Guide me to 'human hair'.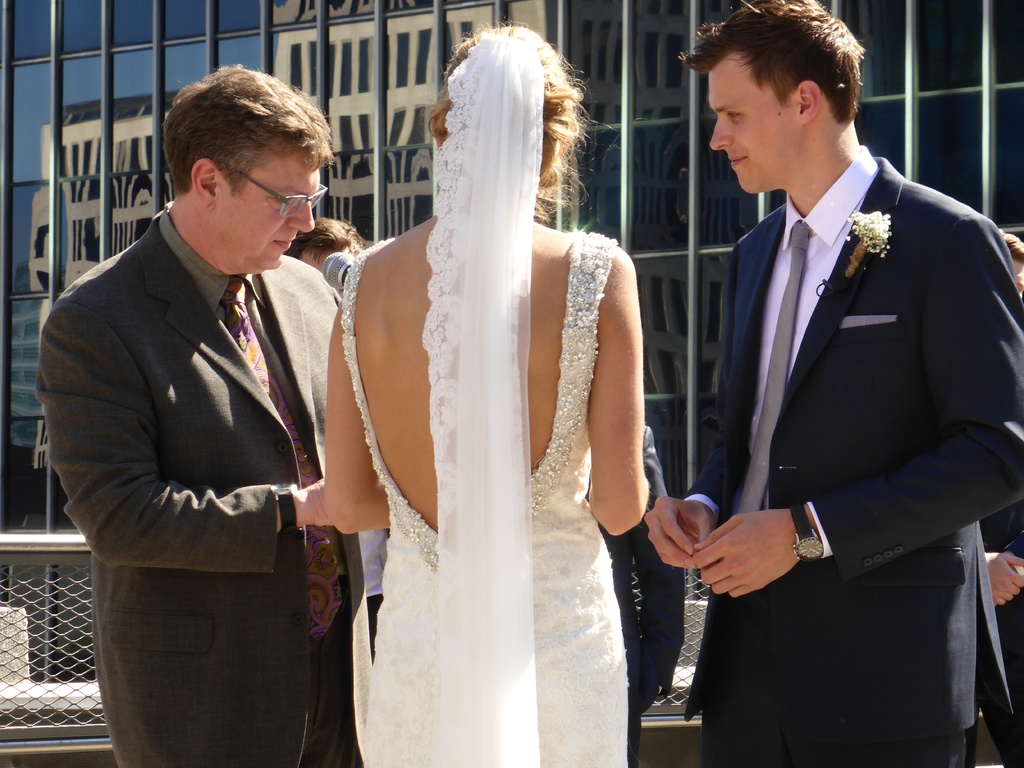
Guidance: left=431, top=24, right=589, bottom=207.
